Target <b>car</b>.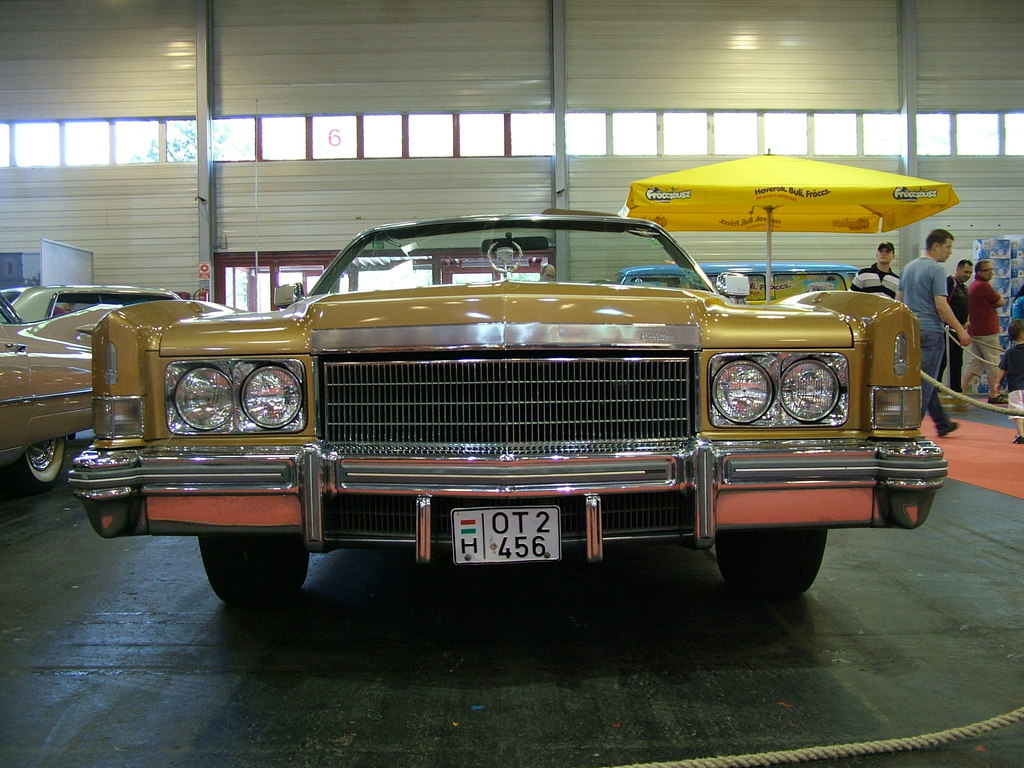
Target region: select_region(609, 266, 865, 306).
